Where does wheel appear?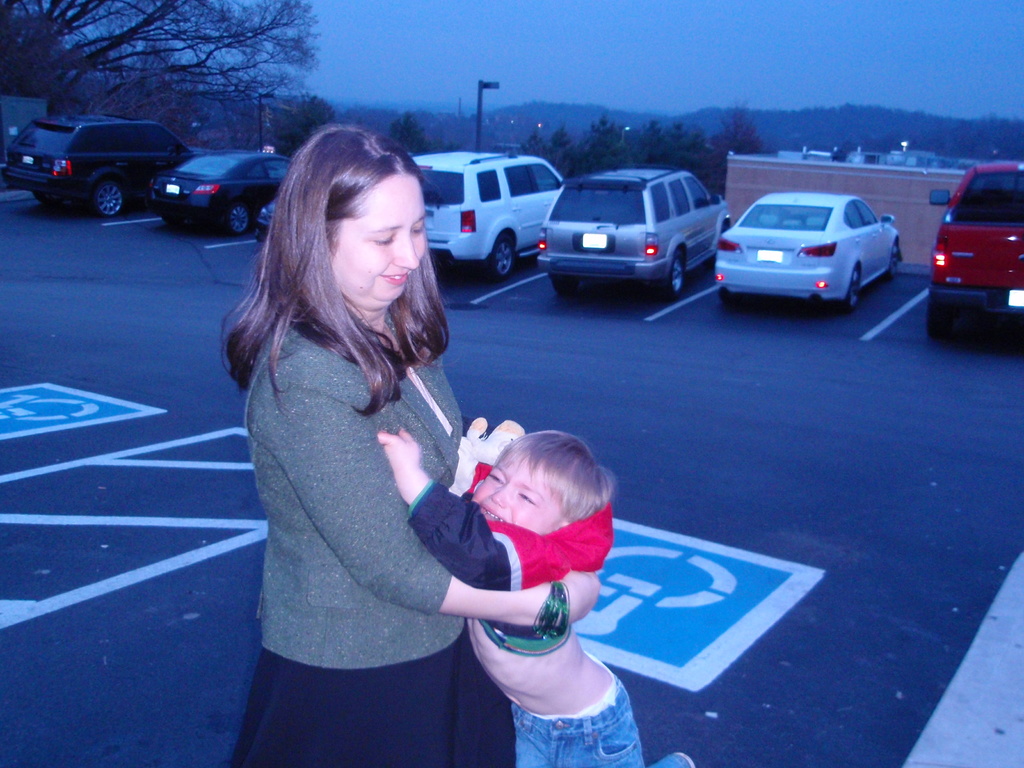
Appears at pyautogui.locateOnScreen(888, 242, 901, 275).
